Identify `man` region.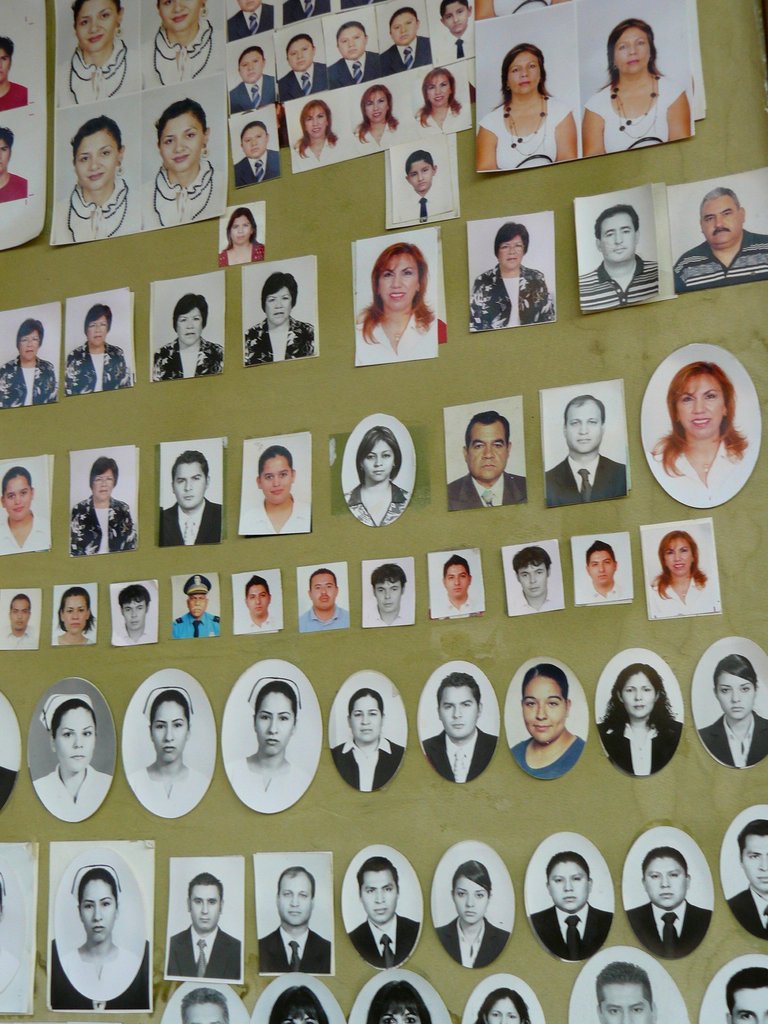
Region: (x1=165, y1=873, x2=245, y2=979).
